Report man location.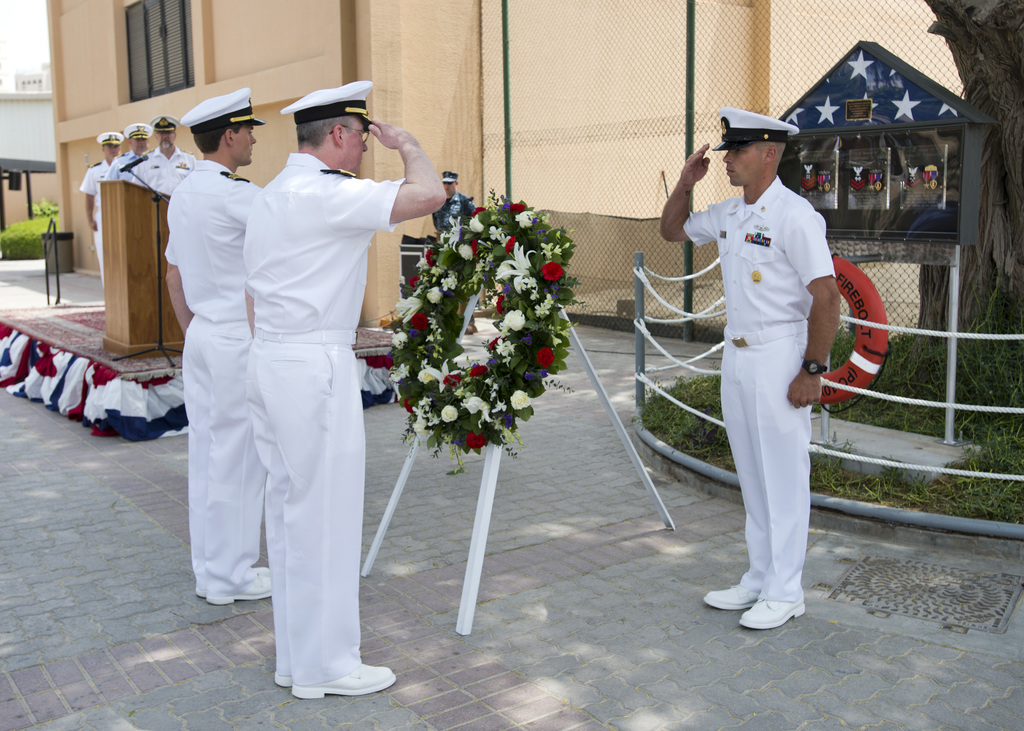
Report: bbox=[81, 134, 131, 290].
